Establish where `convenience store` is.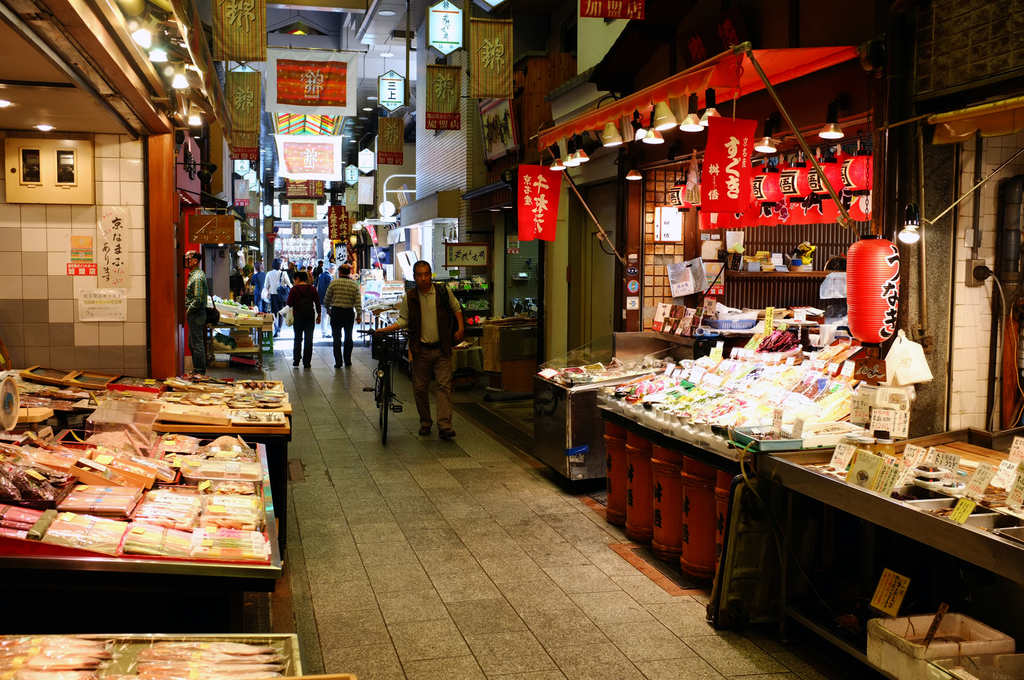
Established at 42:0:1020:636.
